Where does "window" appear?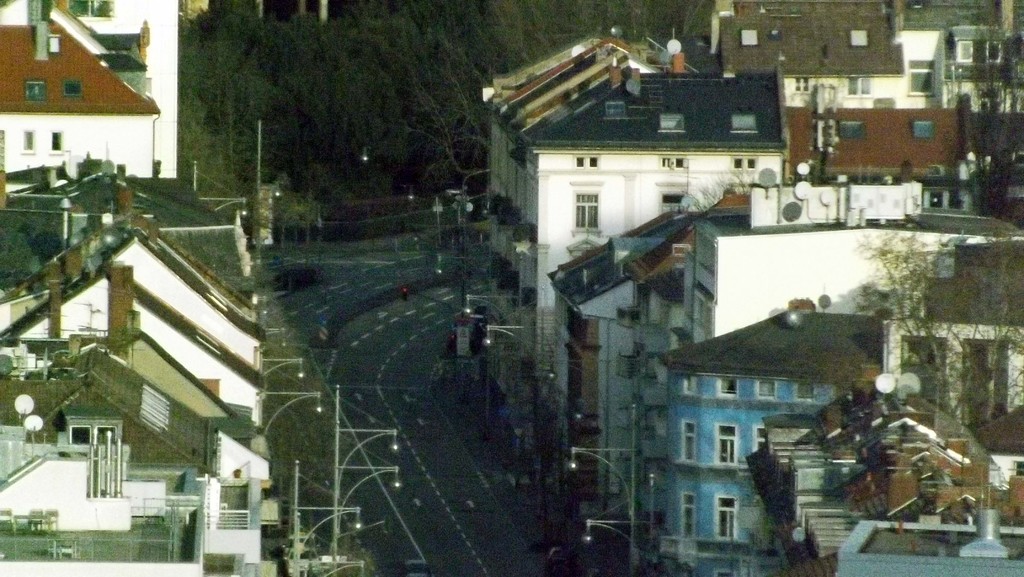
Appears at select_region(682, 498, 695, 540).
